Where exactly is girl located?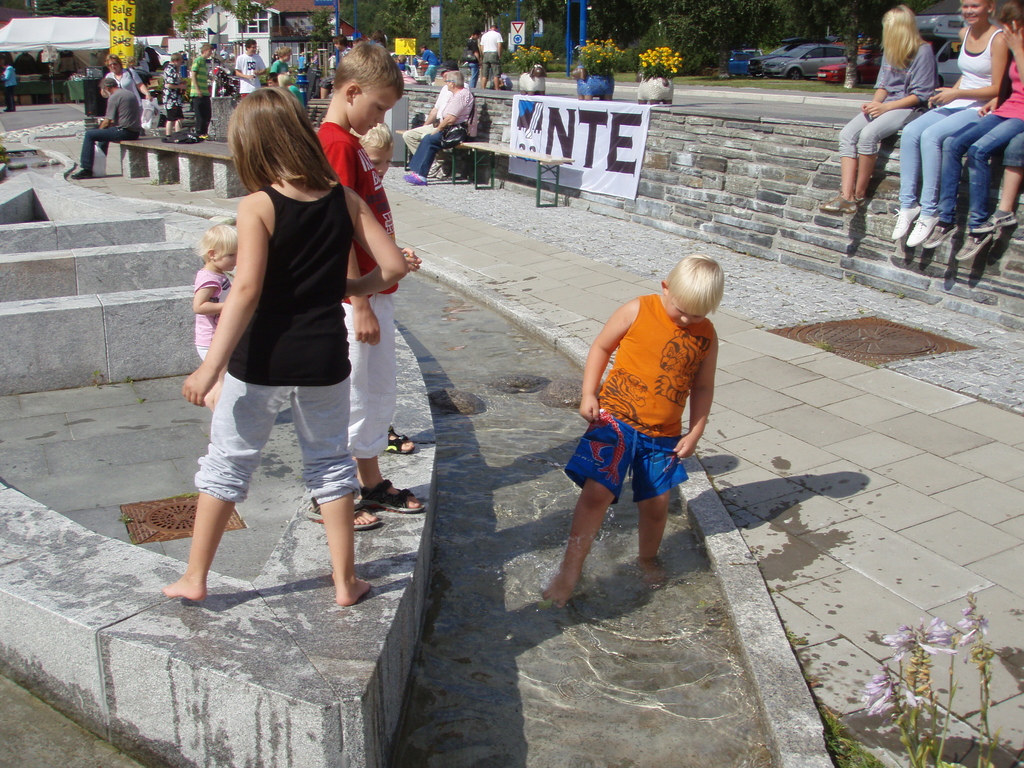
Its bounding box is detection(195, 225, 238, 408).
